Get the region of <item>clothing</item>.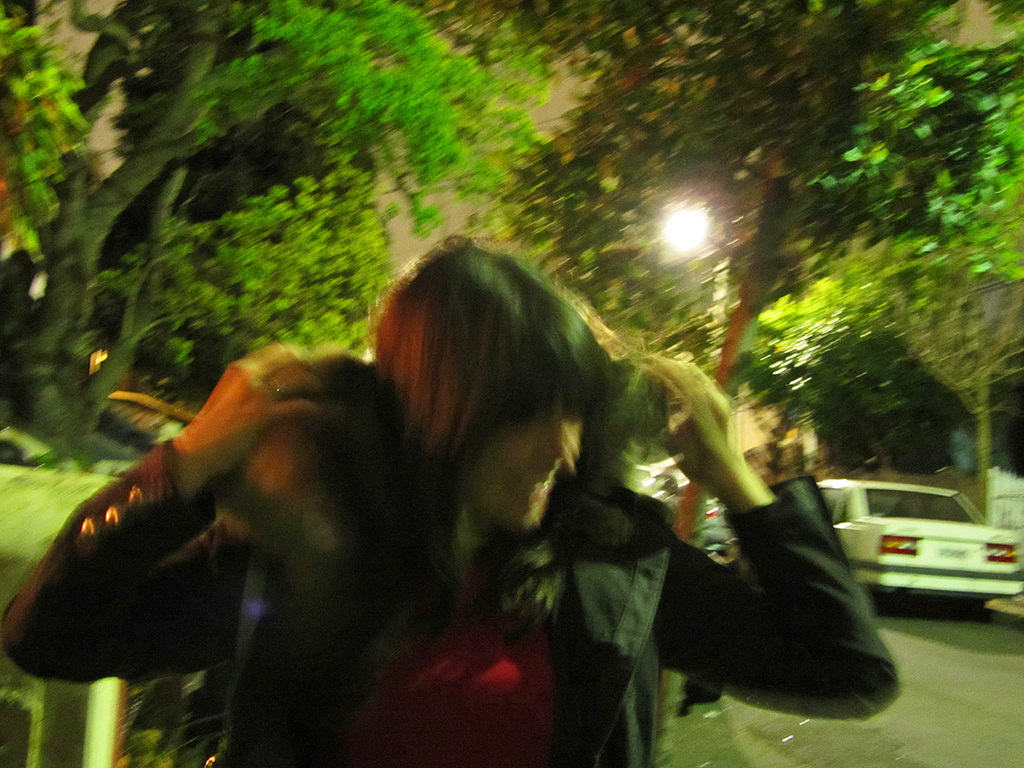
[11,236,886,767].
